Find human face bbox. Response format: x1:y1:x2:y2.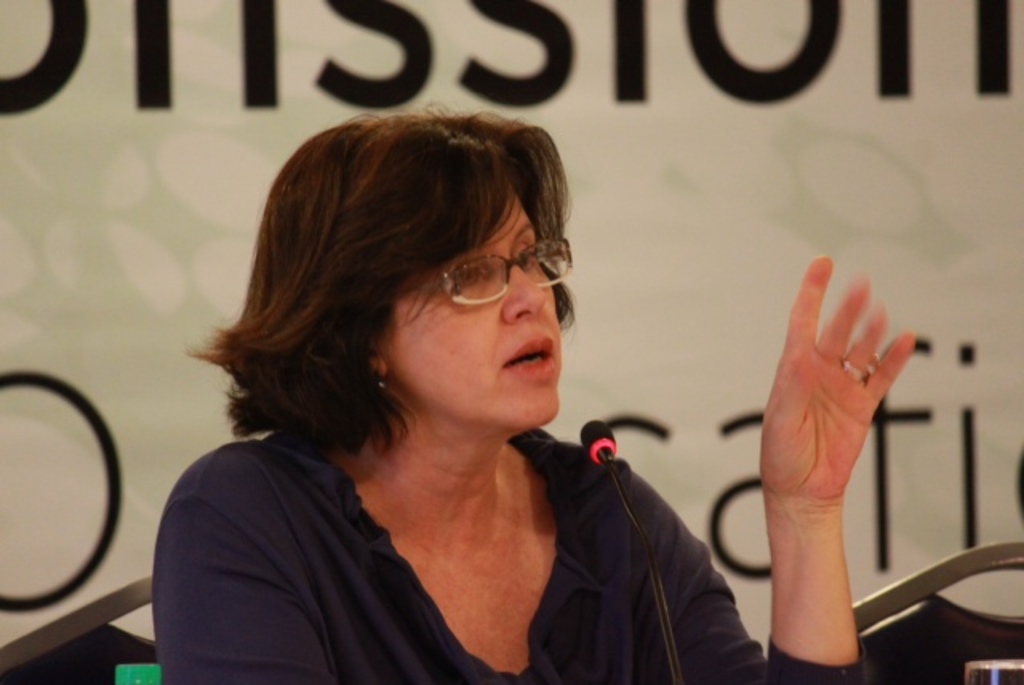
376:181:565:429.
